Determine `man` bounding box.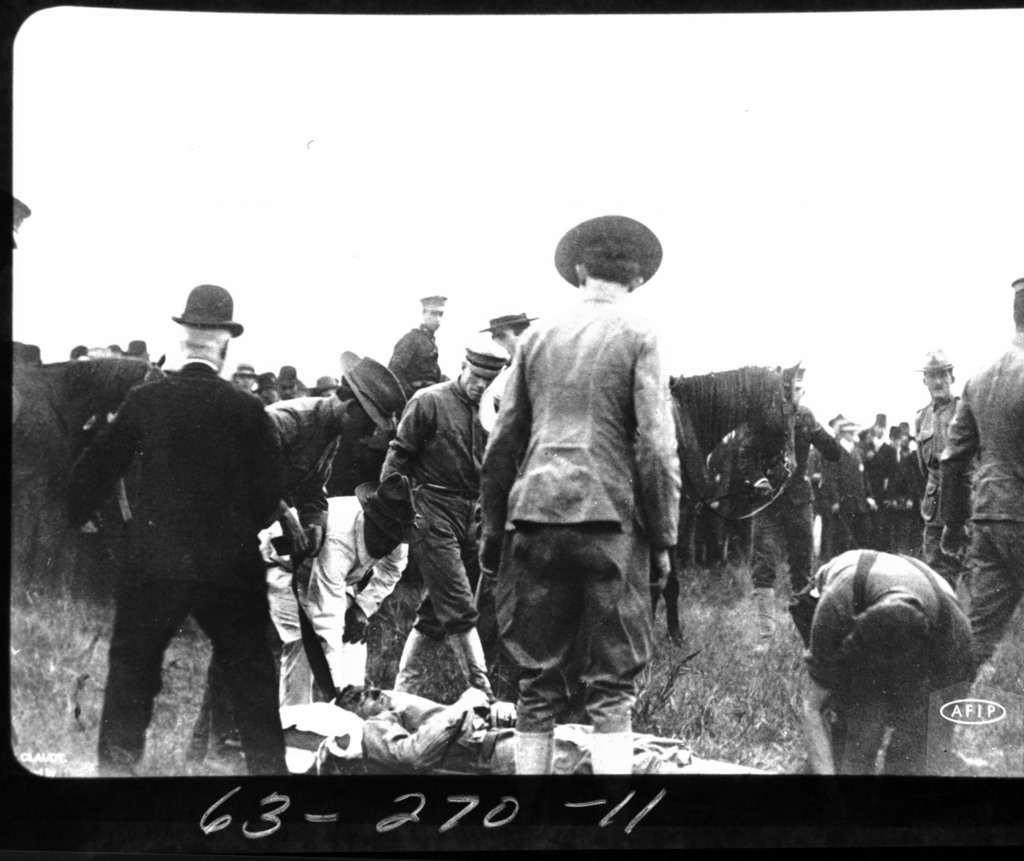
Determined: rect(461, 215, 704, 789).
